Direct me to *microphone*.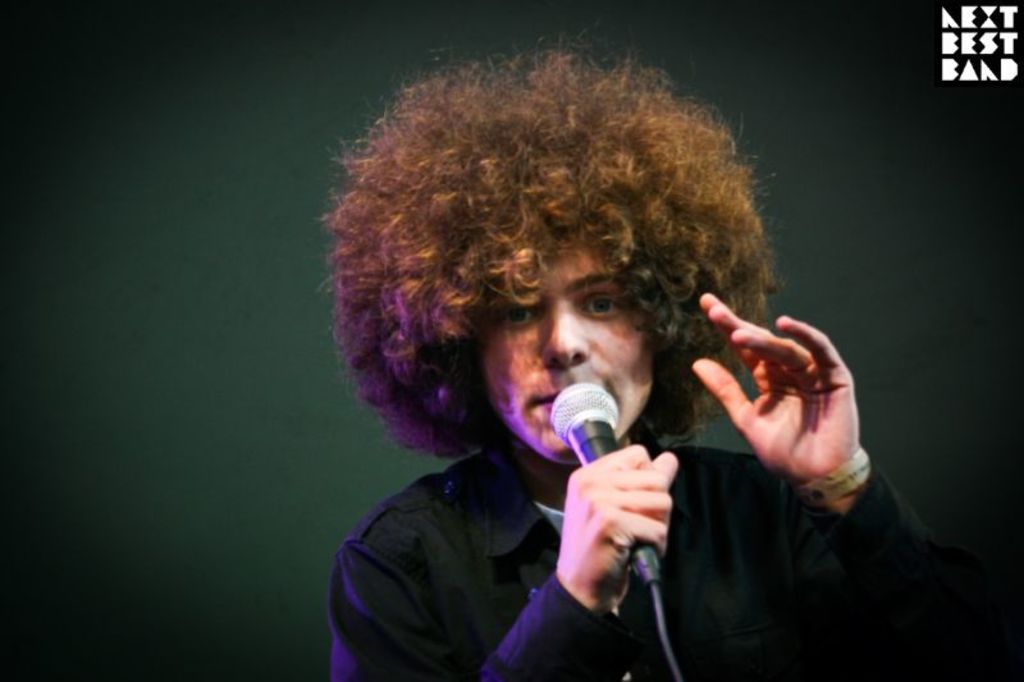
Direction: x1=531, y1=399, x2=718, y2=627.
